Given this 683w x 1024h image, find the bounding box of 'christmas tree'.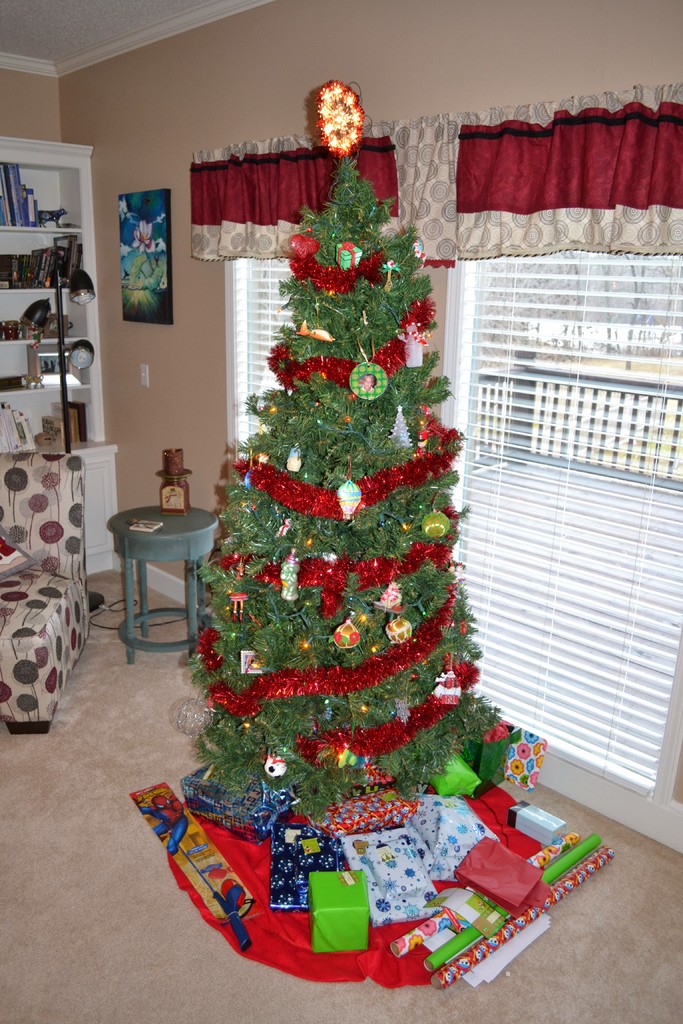
186:82:518:822.
